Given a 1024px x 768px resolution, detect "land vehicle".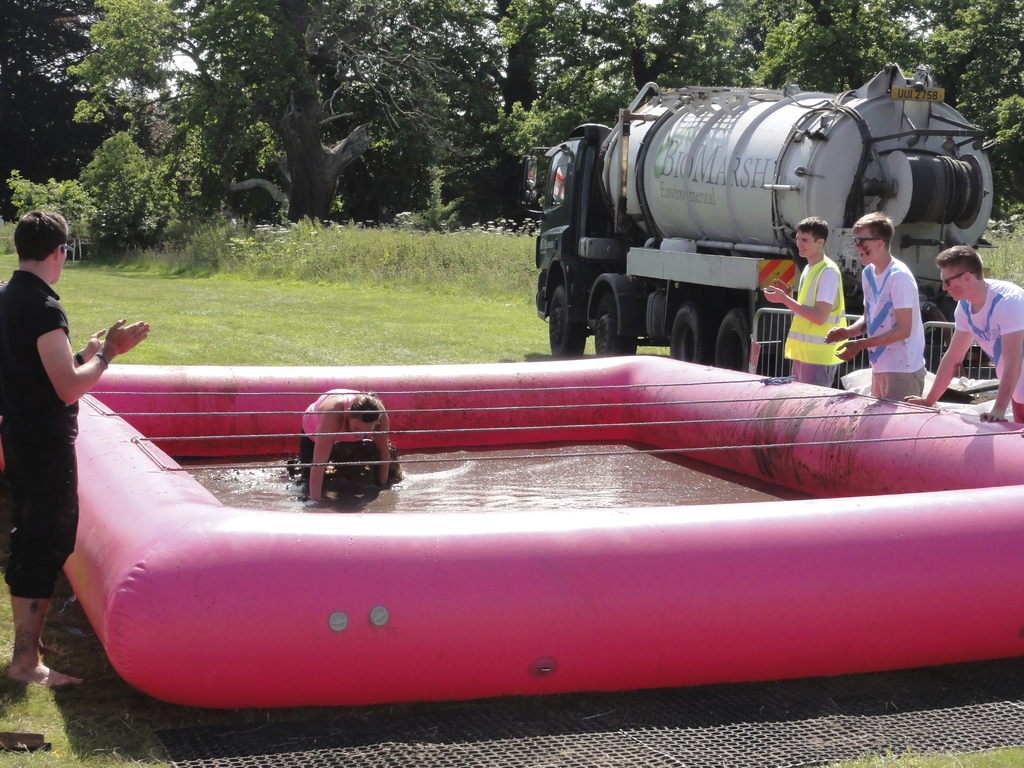
x1=529, y1=75, x2=1016, y2=375.
